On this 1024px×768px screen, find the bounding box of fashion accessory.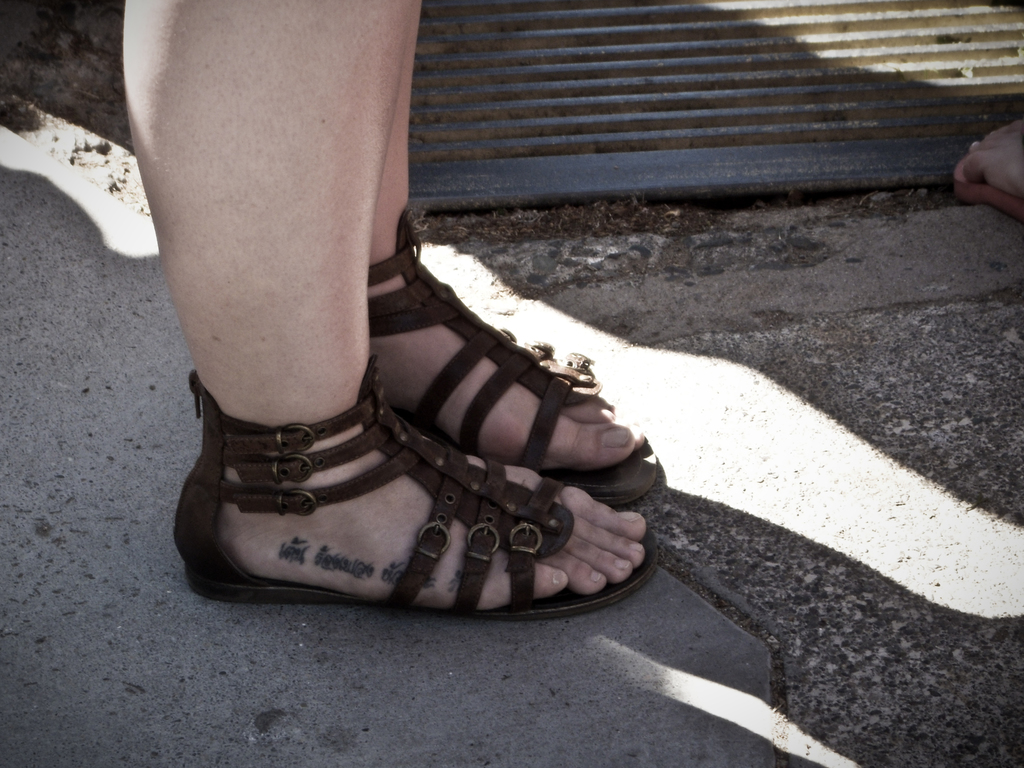
Bounding box: bbox=(169, 368, 661, 618).
